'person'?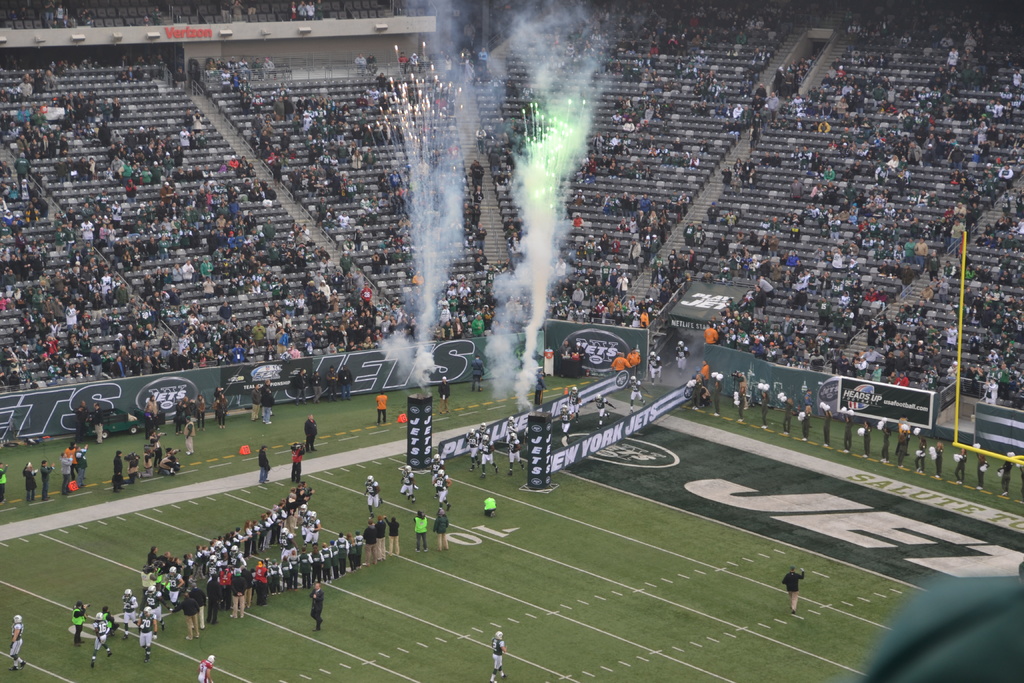
<bbox>486, 629, 509, 682</bbox>
